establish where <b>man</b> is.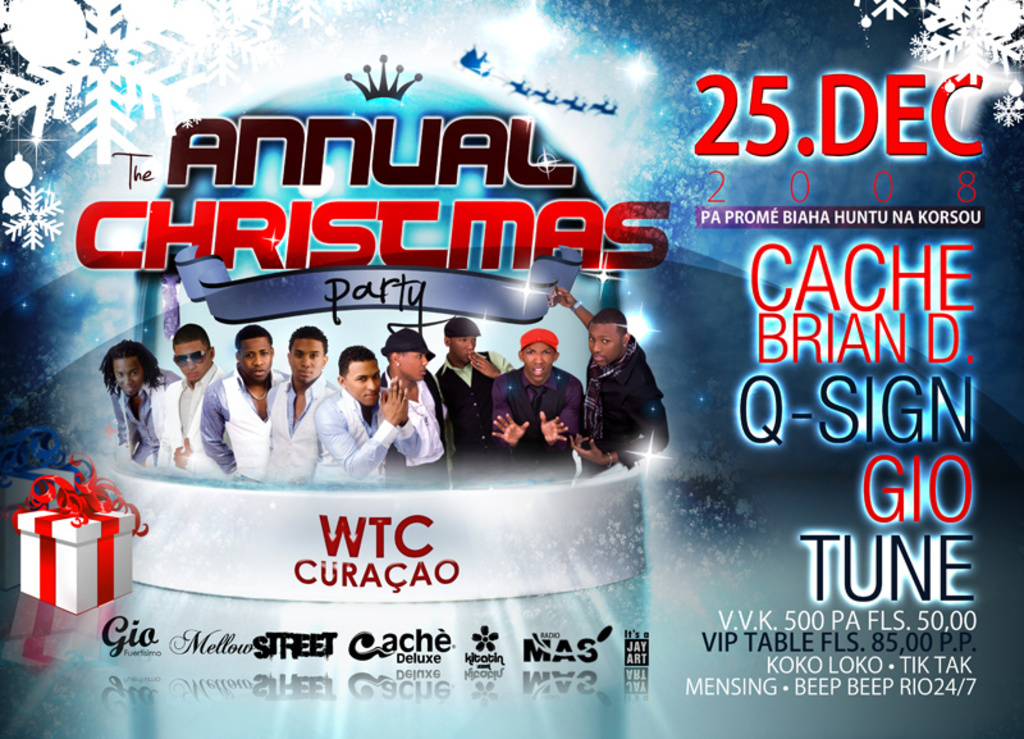
Established at [435,320,517,491].
